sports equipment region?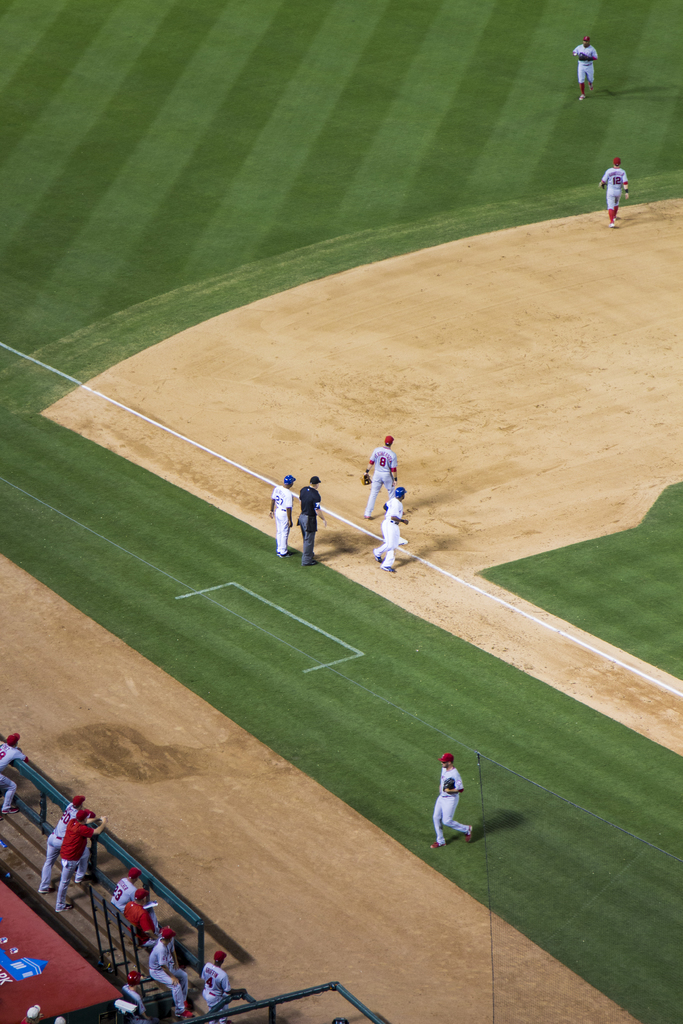
x1=575, y1=47, x2=589, y2=64
